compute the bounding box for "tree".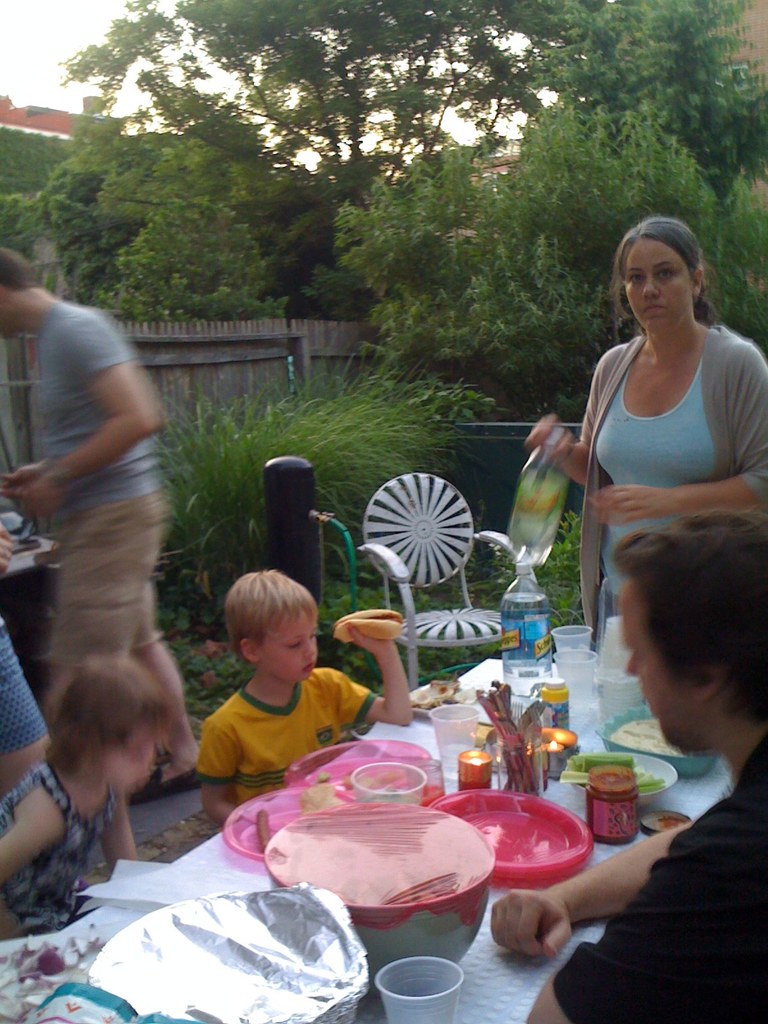
BBox(0, 120, 370, 325).
